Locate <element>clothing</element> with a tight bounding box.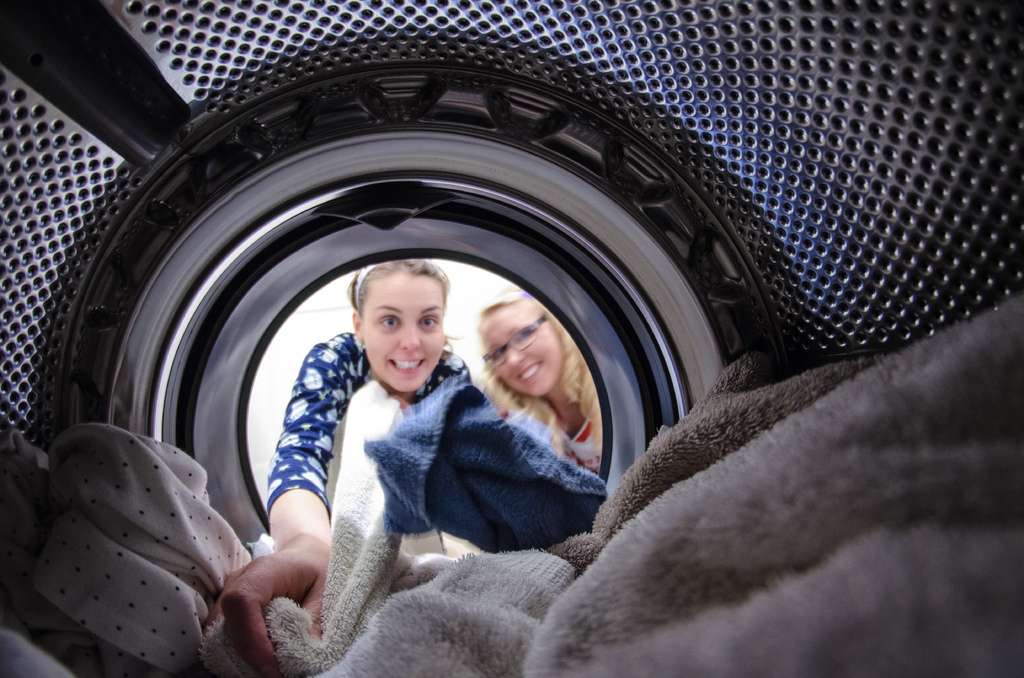
264/329/472/521.
